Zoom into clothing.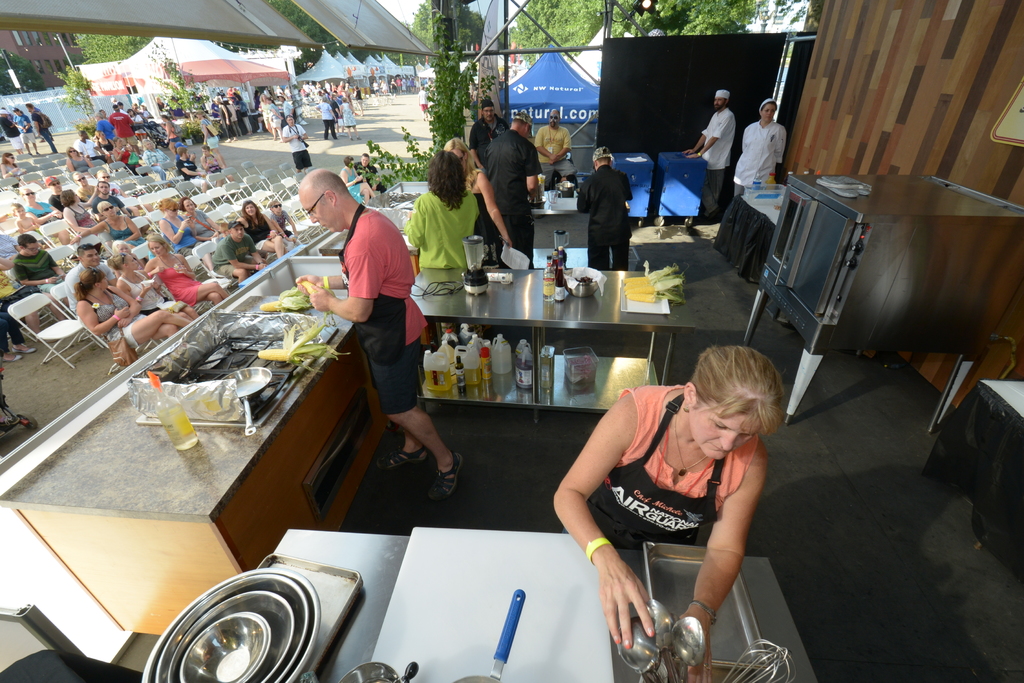
Zoom target: [x1=115, y1=147, x2=139, y2=174].
